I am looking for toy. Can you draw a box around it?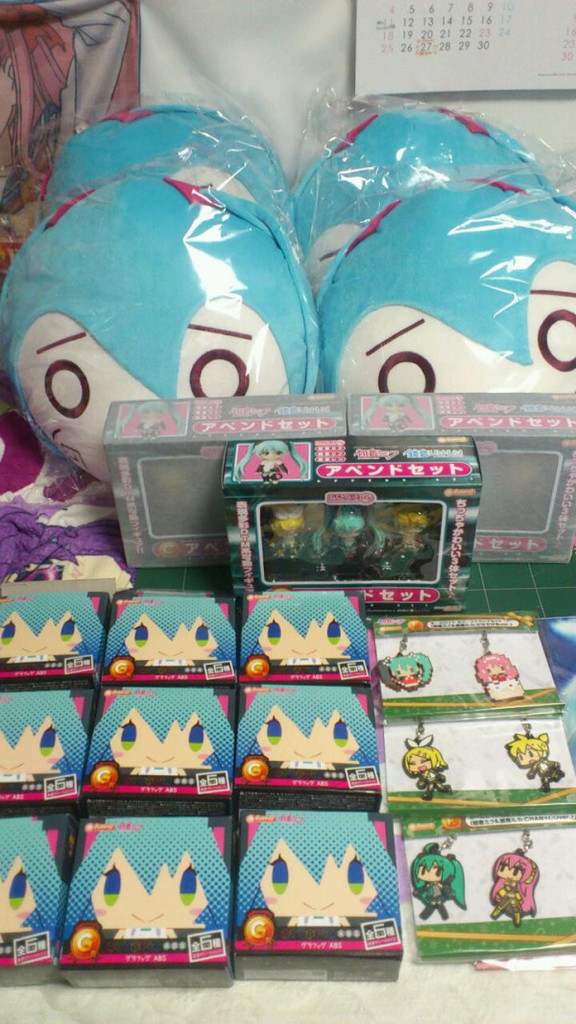
Sure, the bounding box is select_region(490, 834, 539, 928).
